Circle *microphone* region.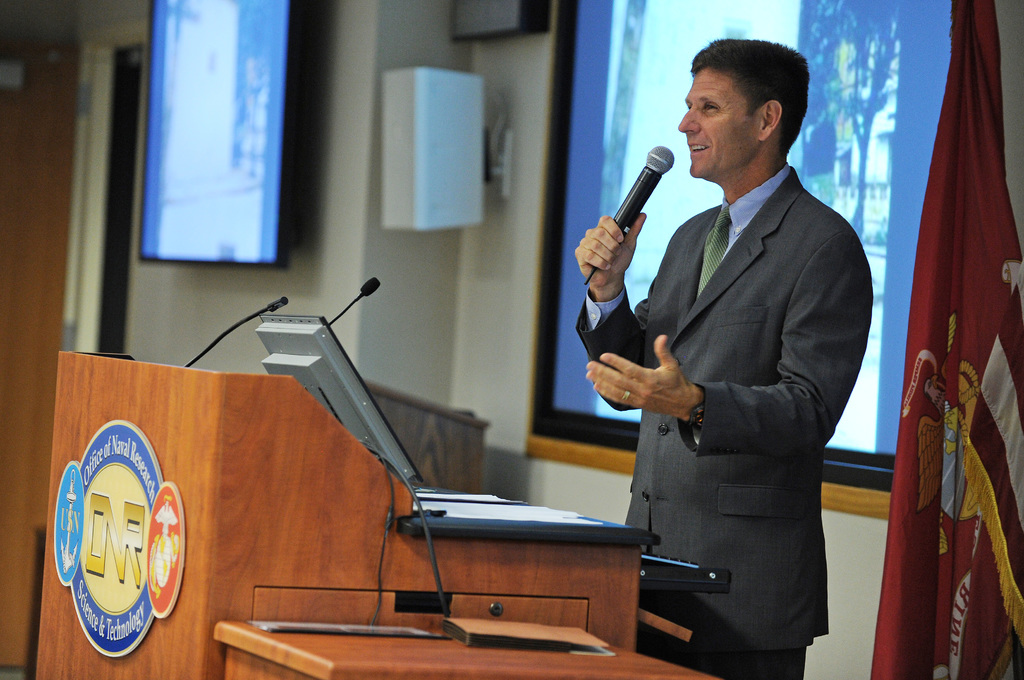
Region: pyautogui.locateOnScreen(268, 295, 289, 311).
